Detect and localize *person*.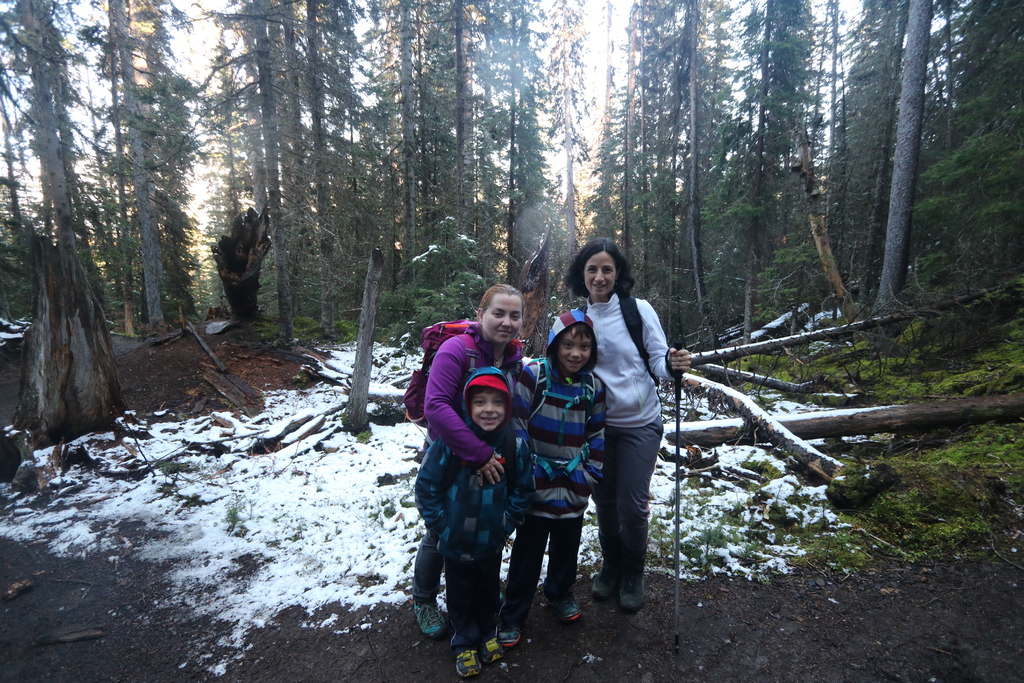
Localized at <region>412, 366, 529, 673</region>.
